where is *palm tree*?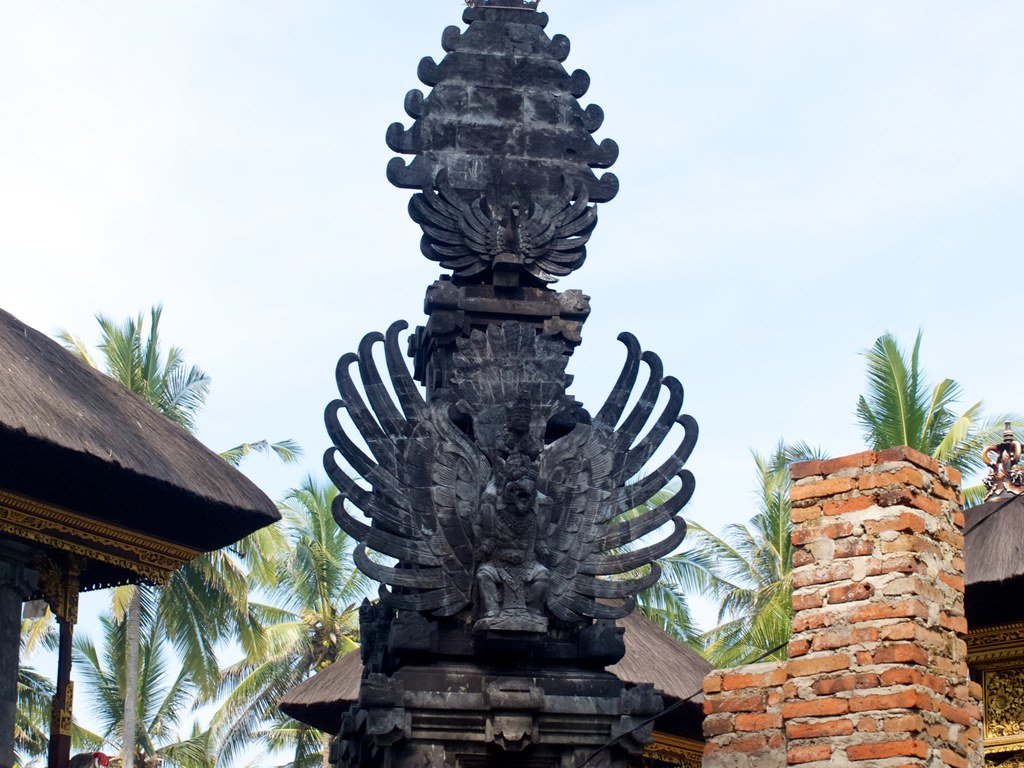
(193,477,375,767).
